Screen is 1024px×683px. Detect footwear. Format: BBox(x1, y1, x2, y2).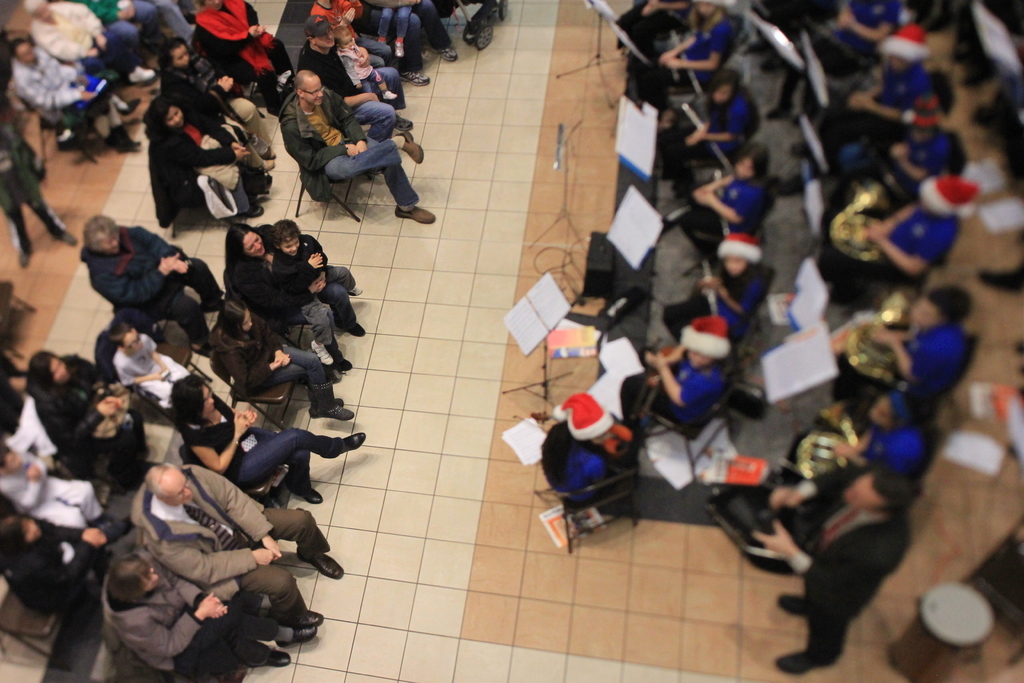
BBox(19, 211, 33, 273).
